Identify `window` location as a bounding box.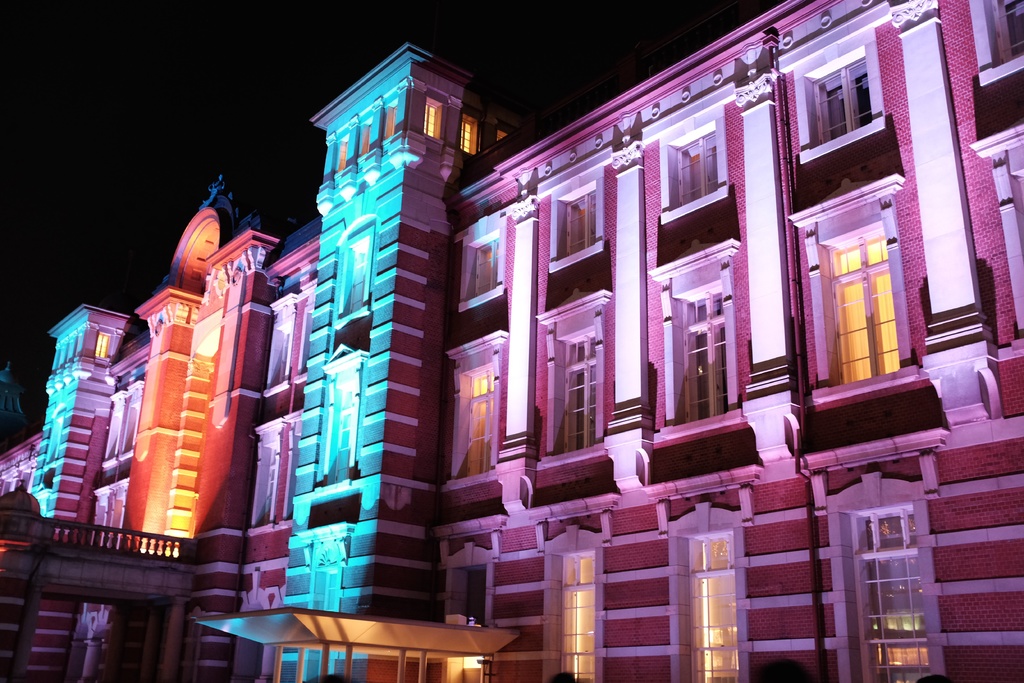
652 235 732 441.
